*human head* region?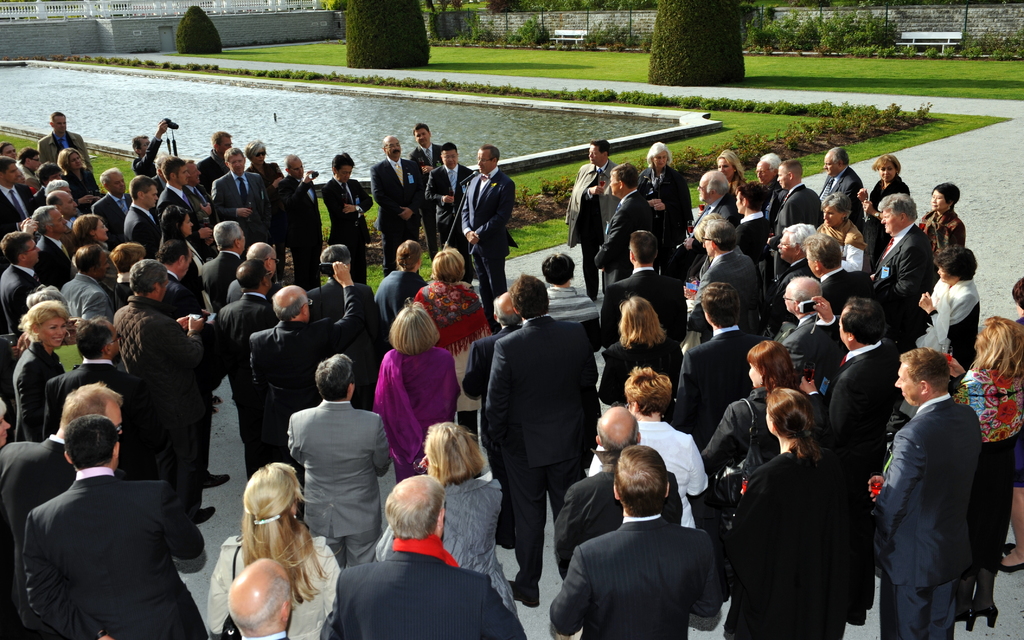
{"left": 223, "top": 147, "right": 246, "bottom": 177}
